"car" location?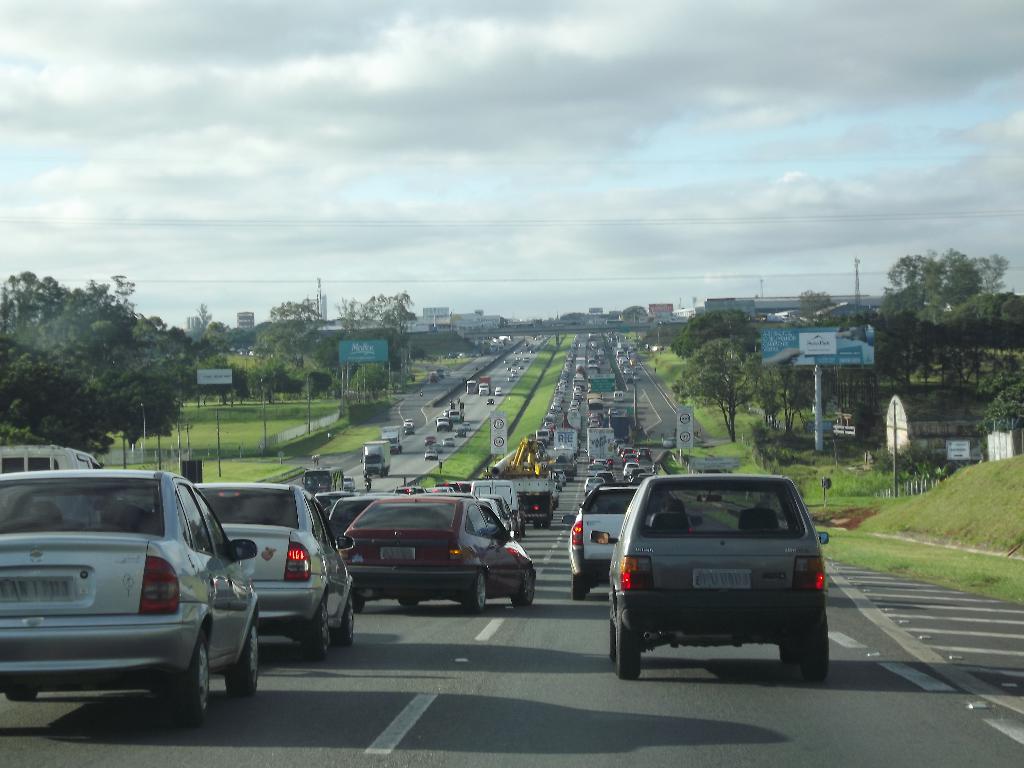
region(442, 435, 454, 447)
